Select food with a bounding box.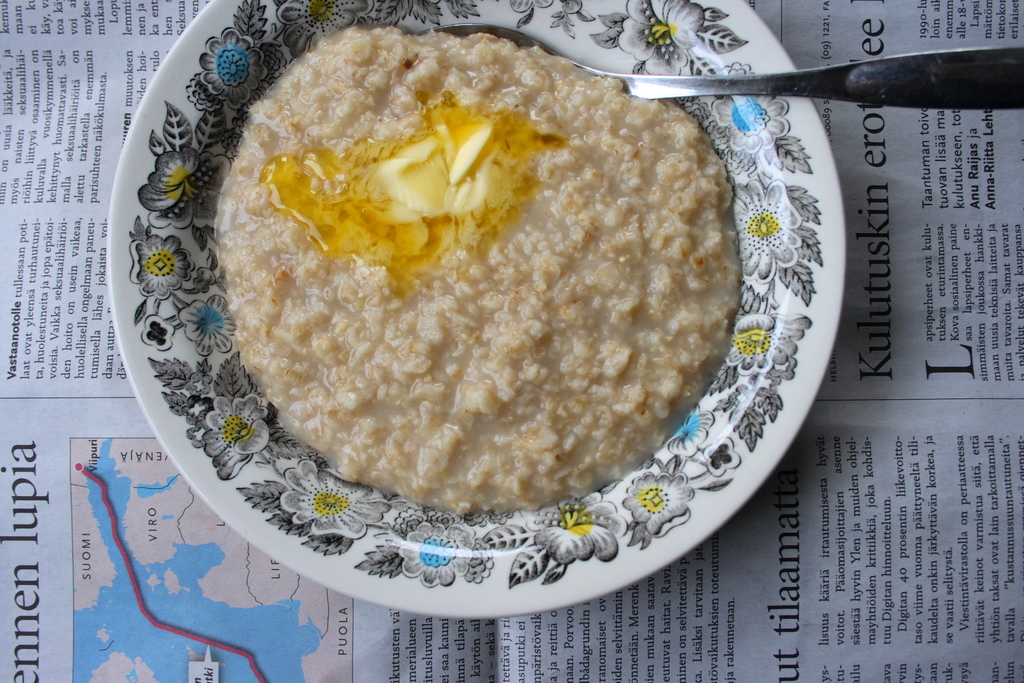
(247, 37, 753, 536).
